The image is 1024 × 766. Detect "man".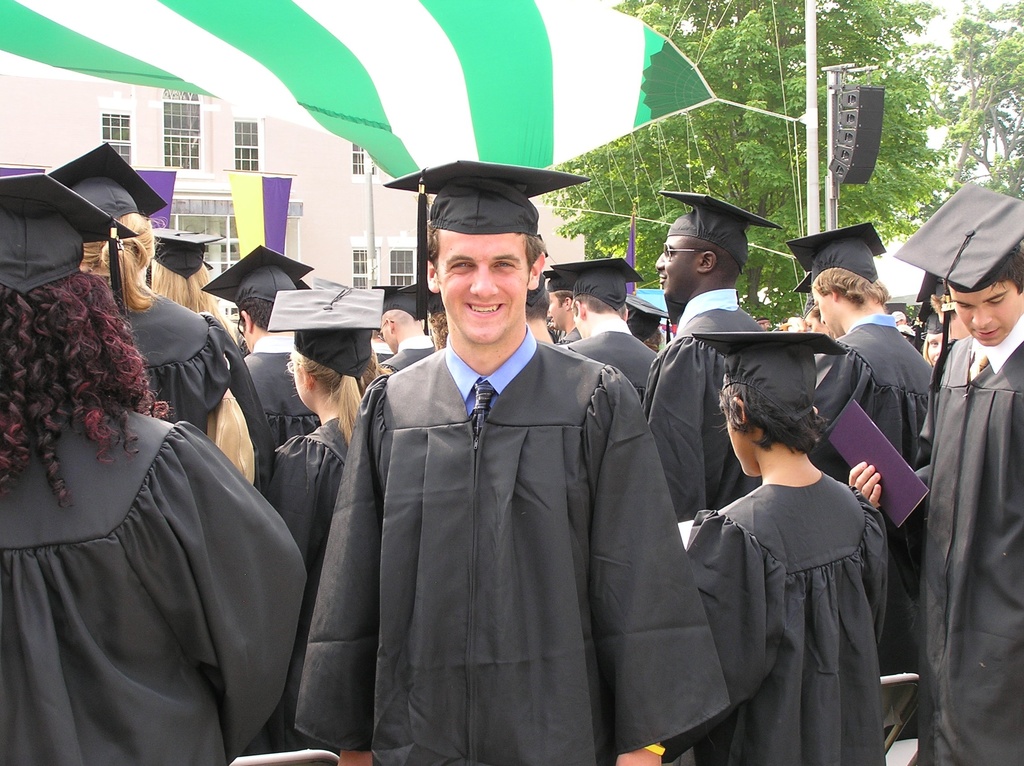
Detection: box(532, 273, 583, 352).
